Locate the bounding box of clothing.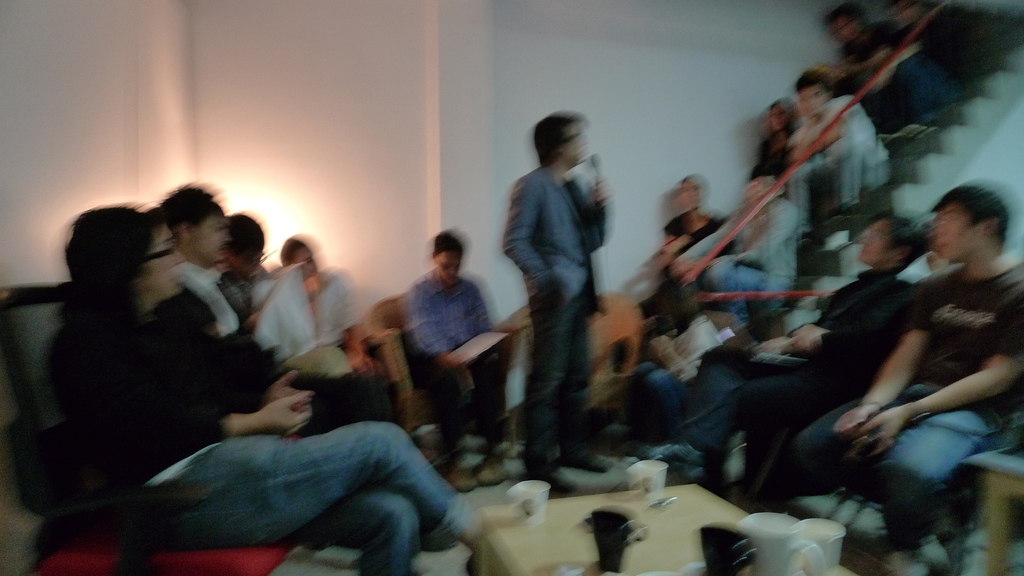
Bounding box: 611:314:755:448.
